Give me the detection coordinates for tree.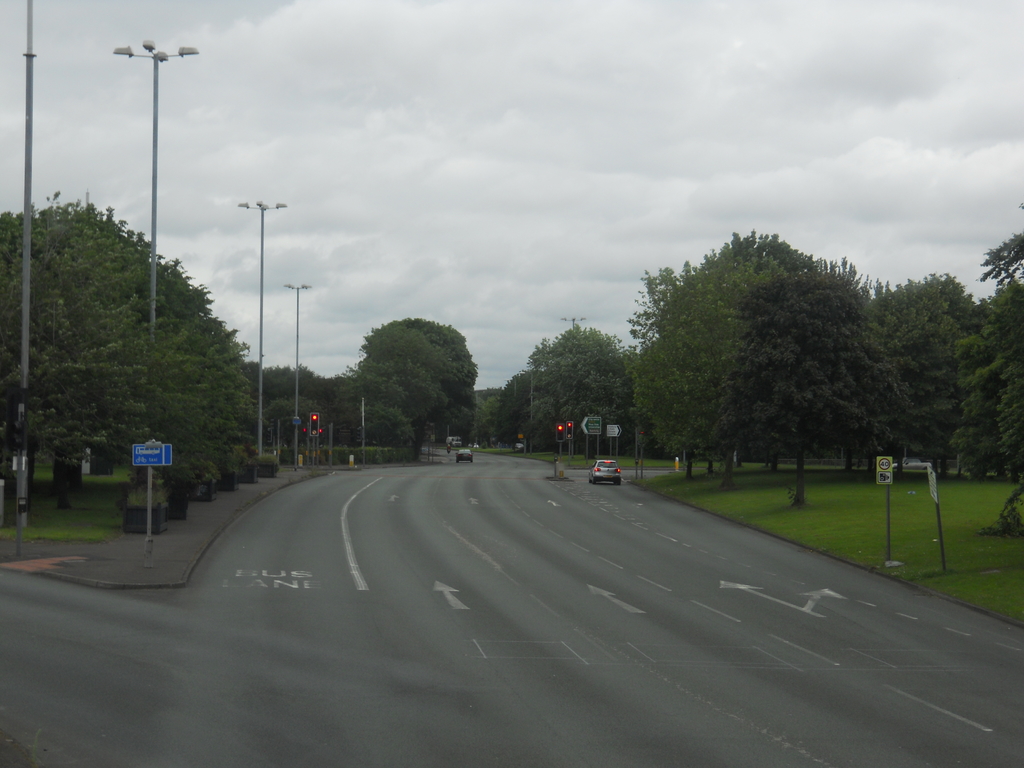
(x1=336, y1=296, x2=480, y2=444).
